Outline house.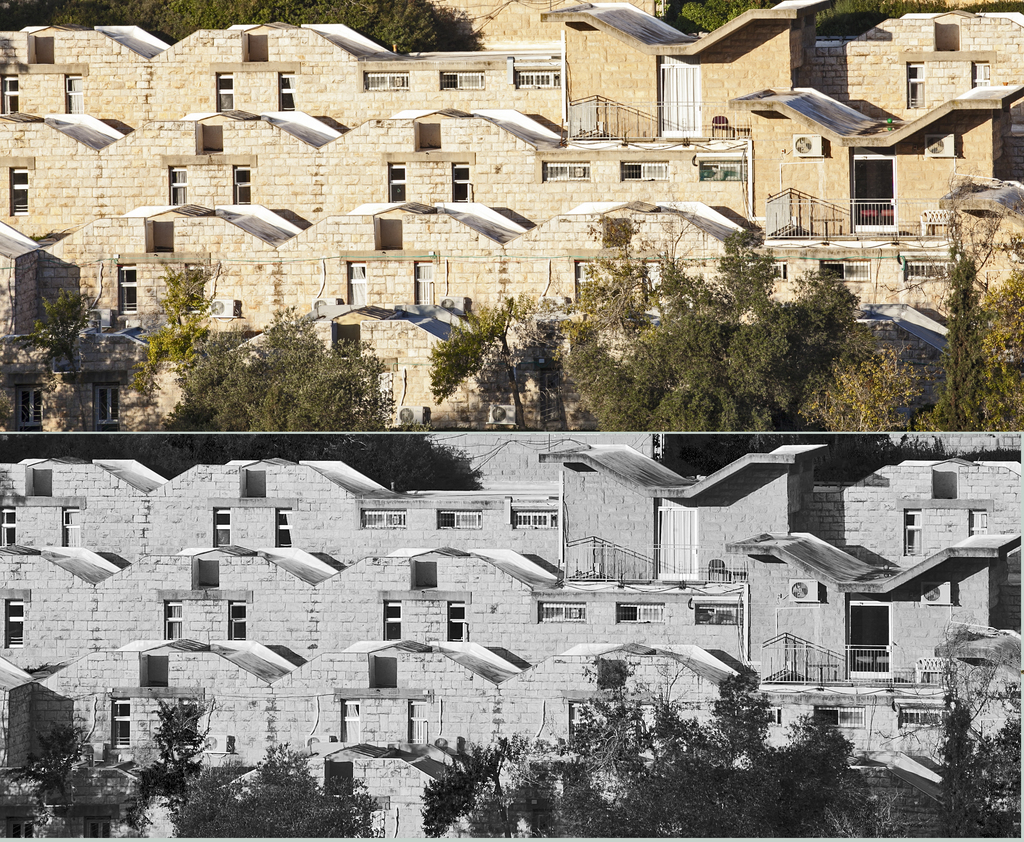
Outline: detection(723, 529, 1023, 683).
